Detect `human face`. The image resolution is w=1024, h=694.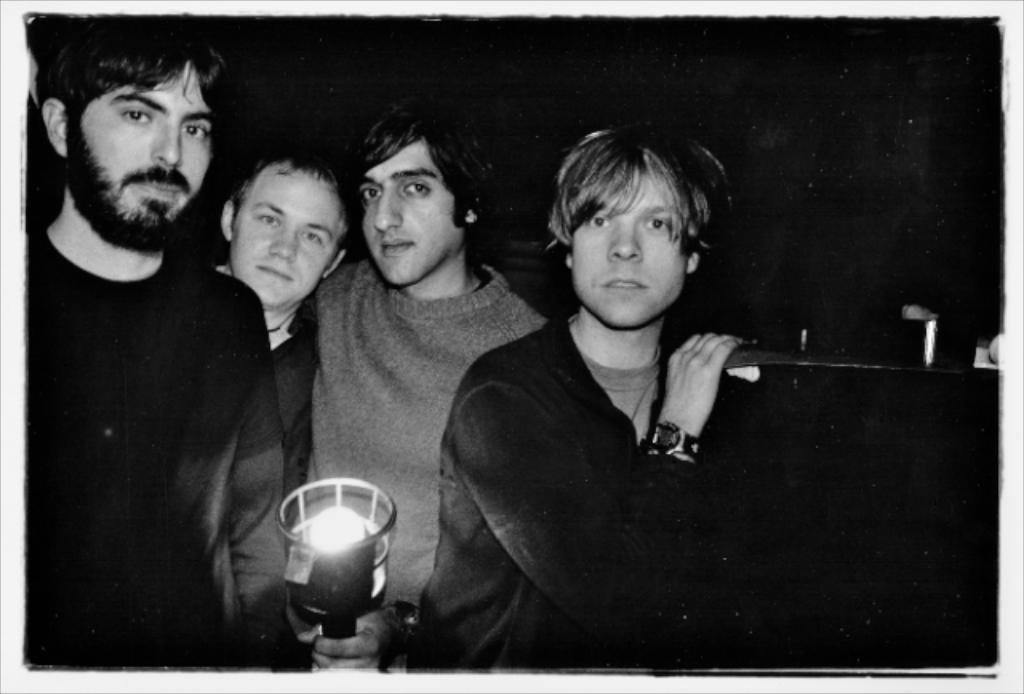
bbox(573, 166, 683, 331).
